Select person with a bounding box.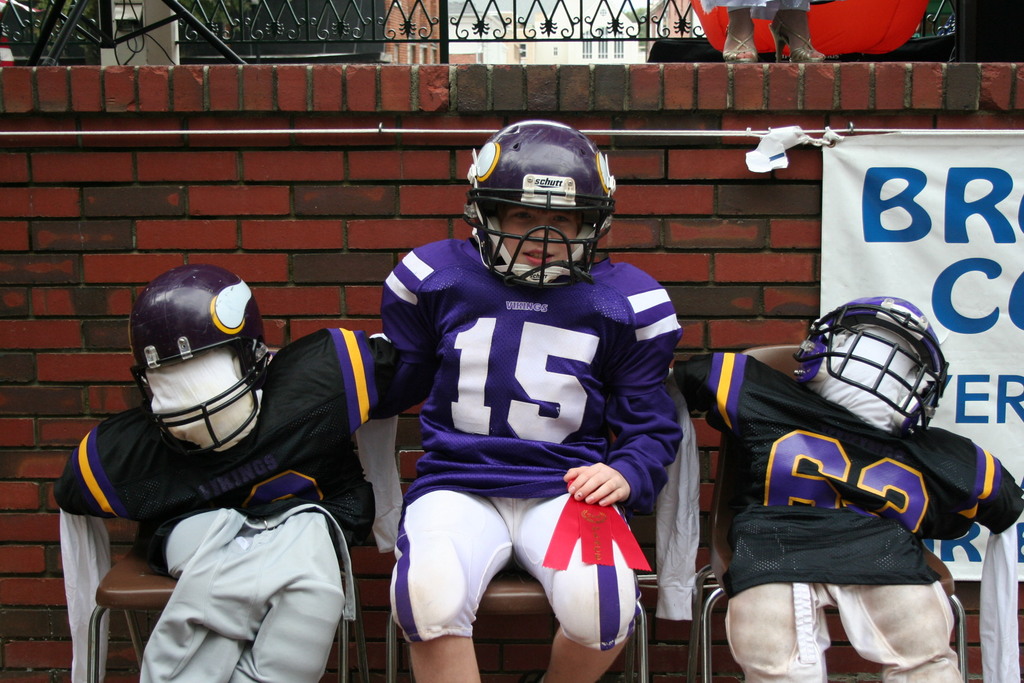
x1=378 y1=119 x2=685 y2=682.
